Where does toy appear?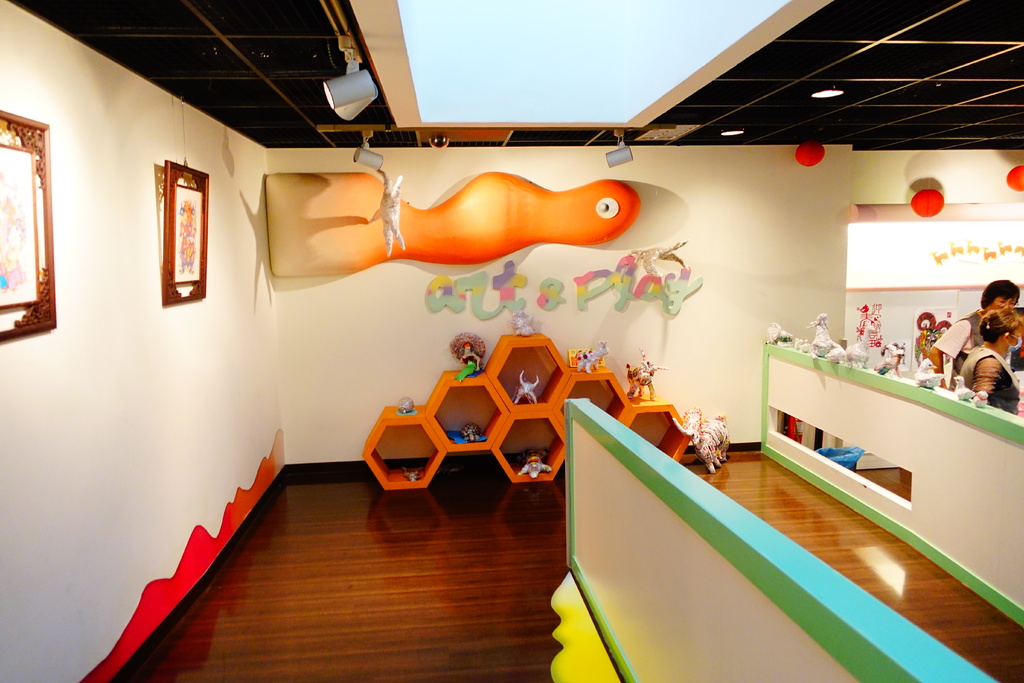
Appears at pyautogui.locateOnScreen(801, 338, 811, 351).
